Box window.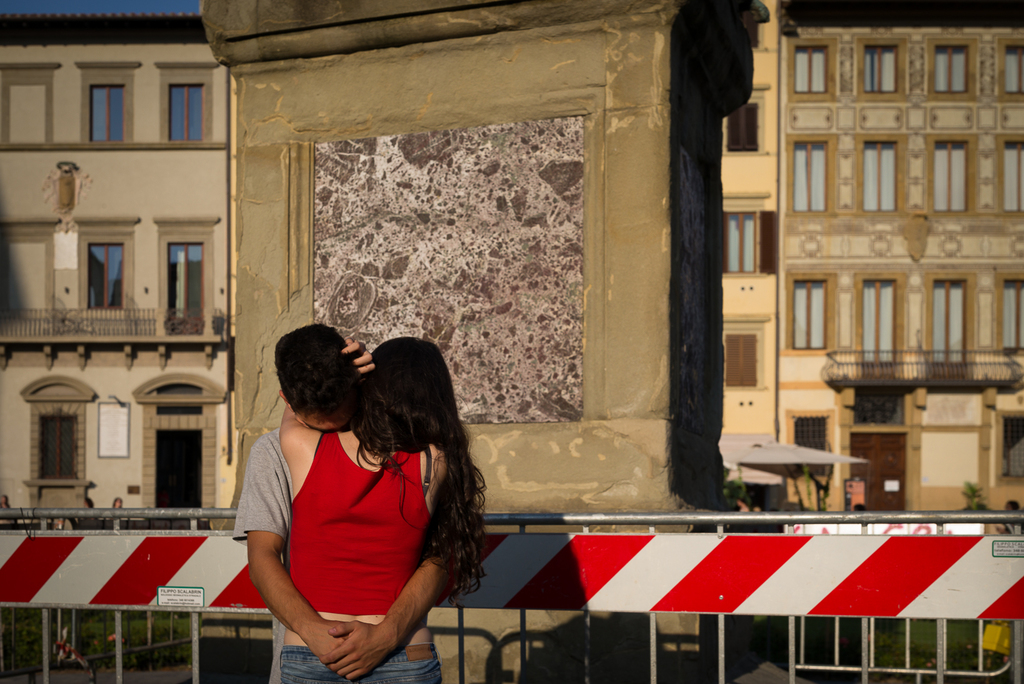
box=[721, 102, 775, 154].
